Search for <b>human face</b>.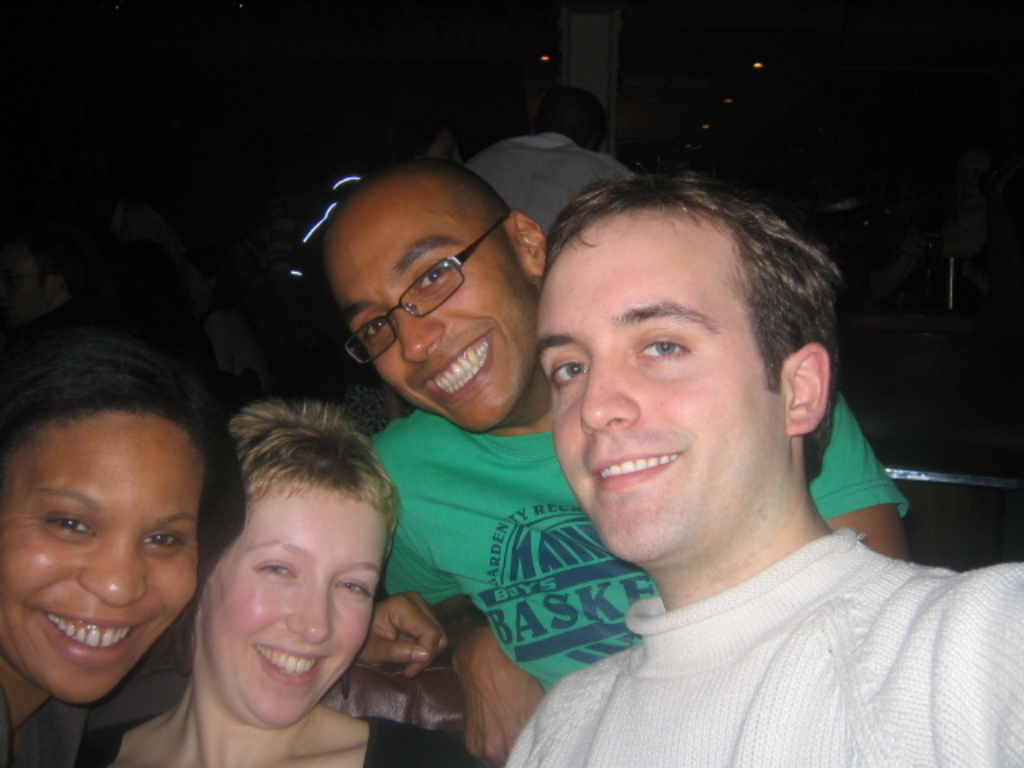
Found at rect(195, 464, 390, 723).
